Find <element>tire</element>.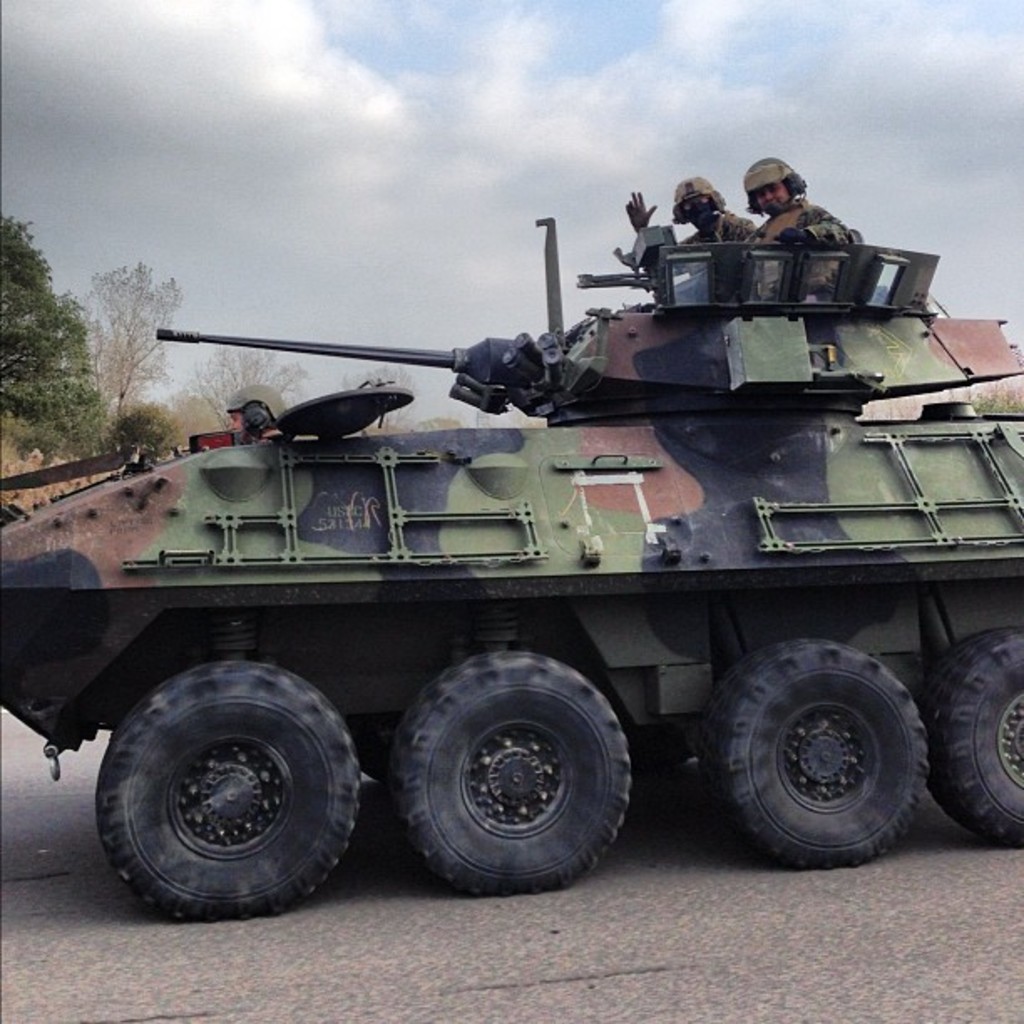
left=87, top=649, right=361, bottom=919.
